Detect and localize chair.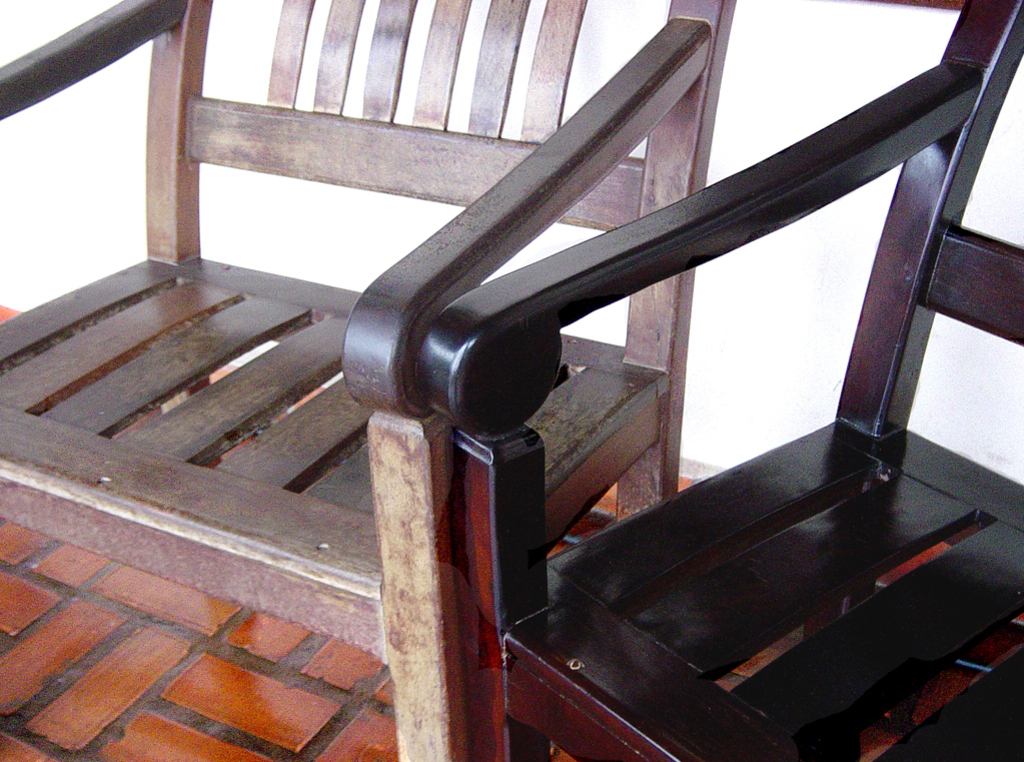
Localized at region(0, 0, 681, 757).
